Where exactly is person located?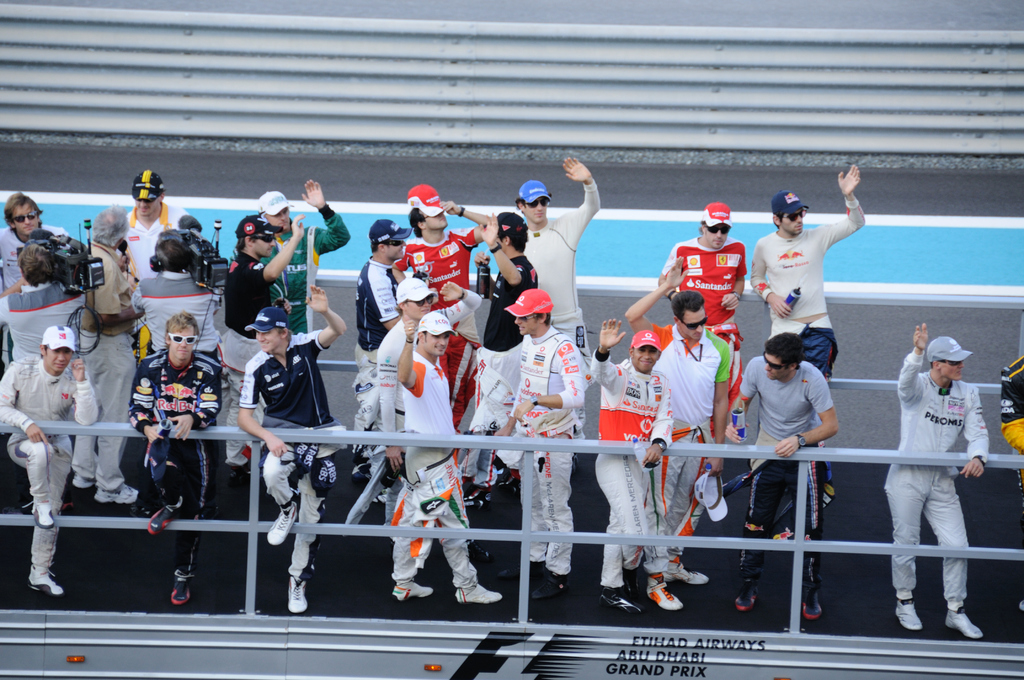
Its bounding box is <region>492, 287, 585, 600</region>.
